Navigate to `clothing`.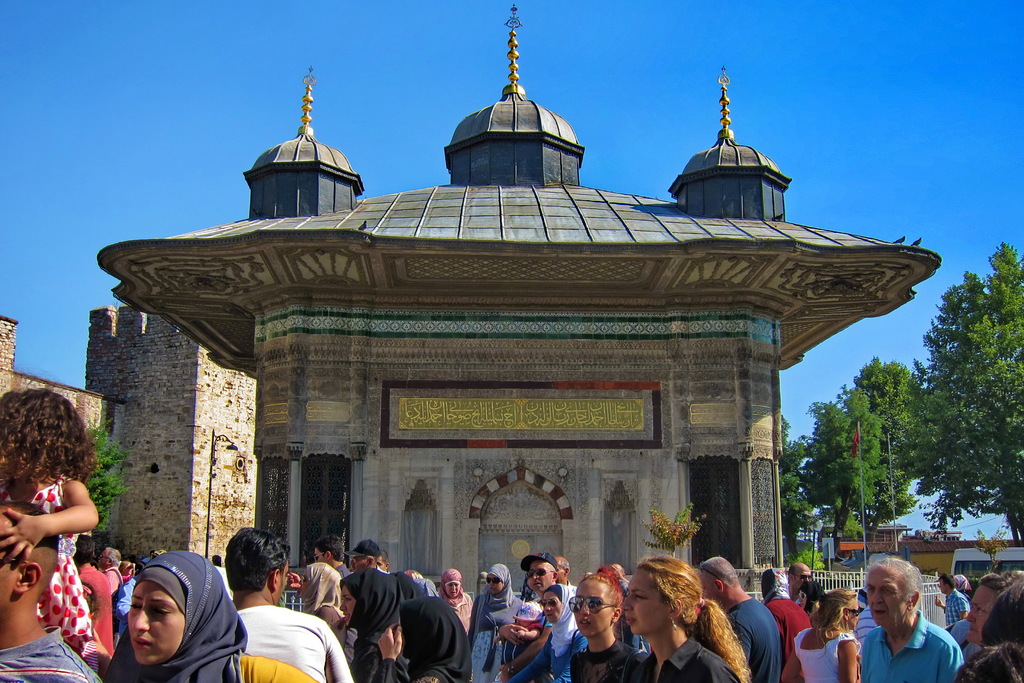
Navigation target: bbox(0, 623, 93, 682).
